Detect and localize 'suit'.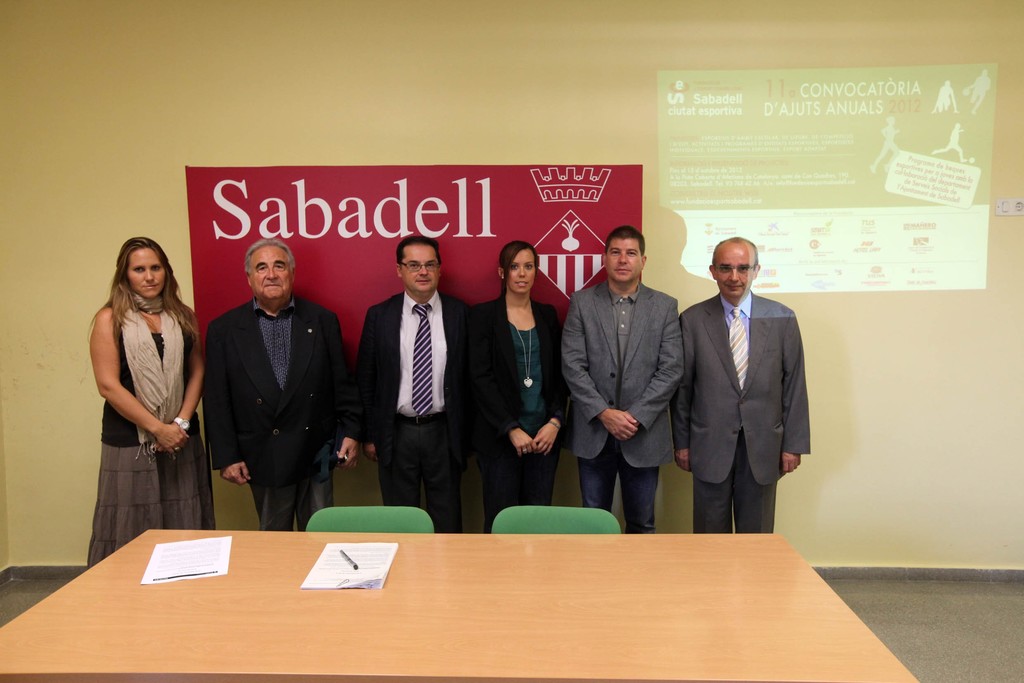
Localized at crop(683, 240, 816, 550).
